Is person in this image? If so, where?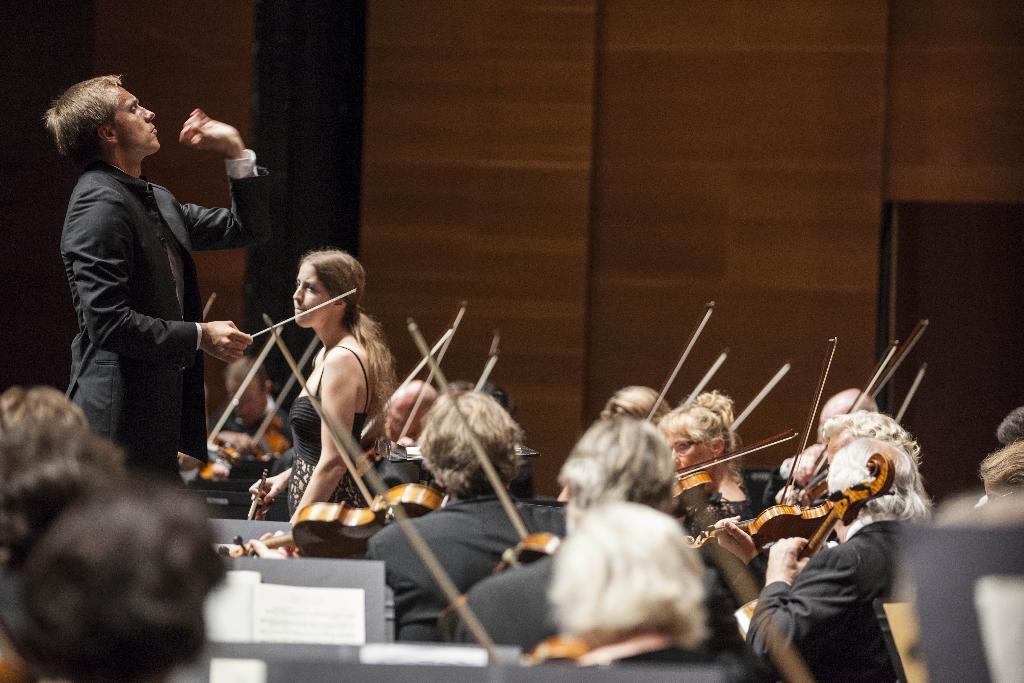
Yes, at <region>0, 422, 225, 682</region>.
